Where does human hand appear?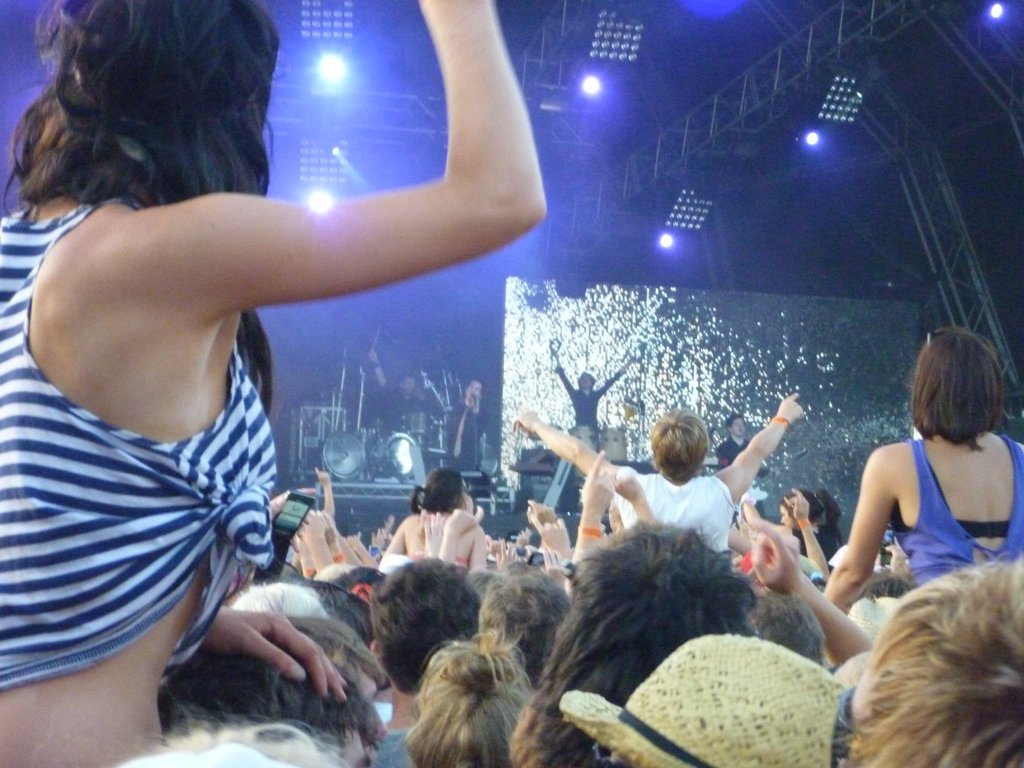
Appears at bbox=(442, 504, 484, 531).
